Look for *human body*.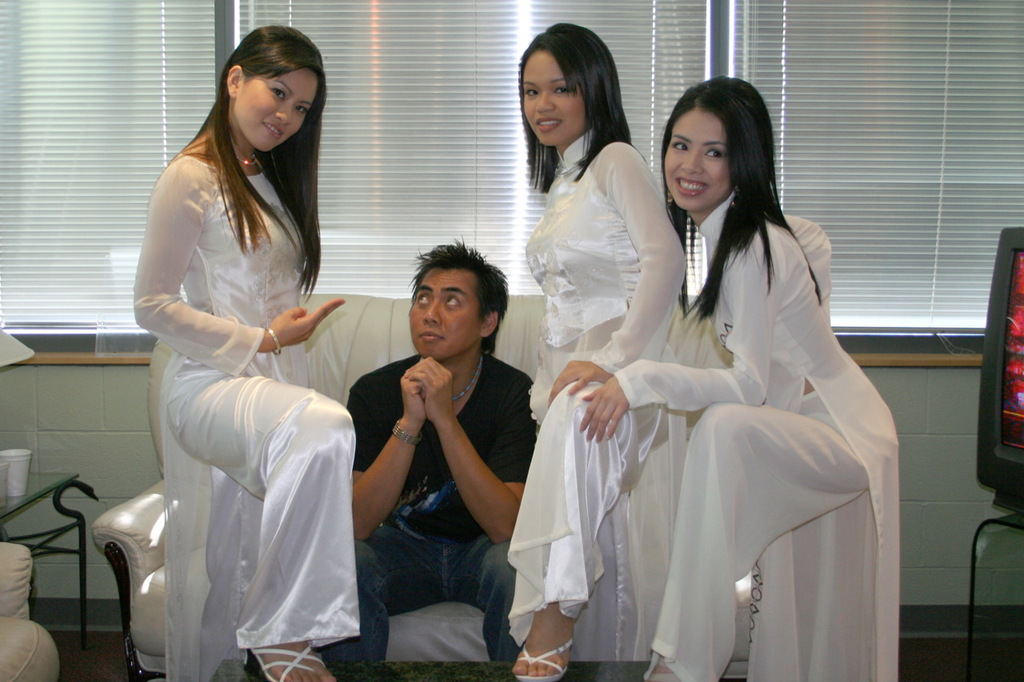
Found: BBox(501, 127, 690, 681).
